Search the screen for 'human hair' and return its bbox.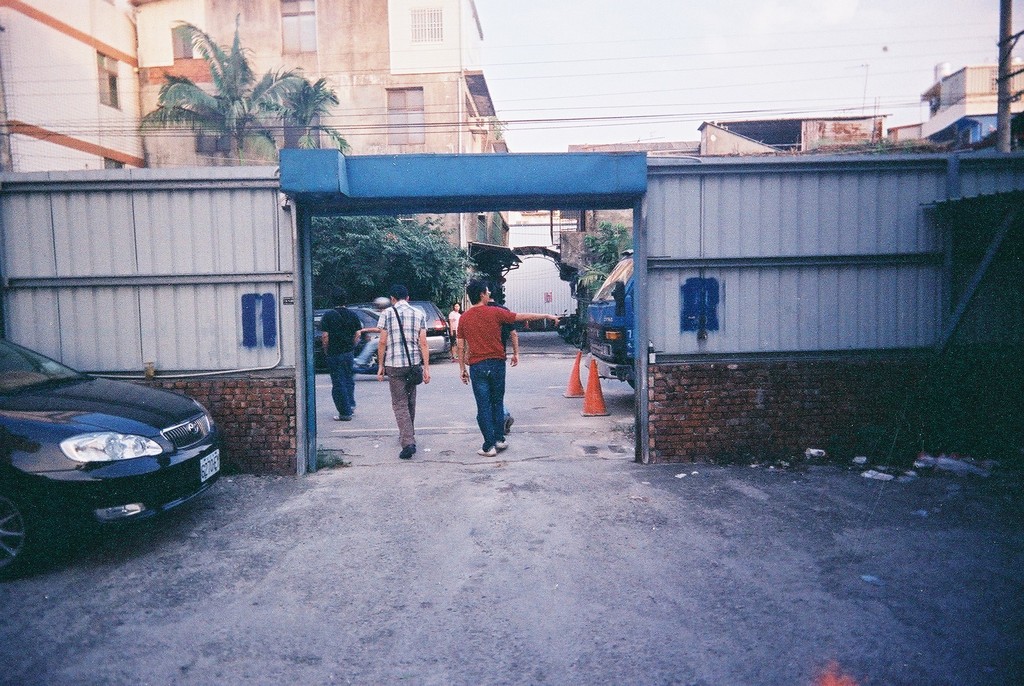
Found: bbox(468, 279, 489, 307).
